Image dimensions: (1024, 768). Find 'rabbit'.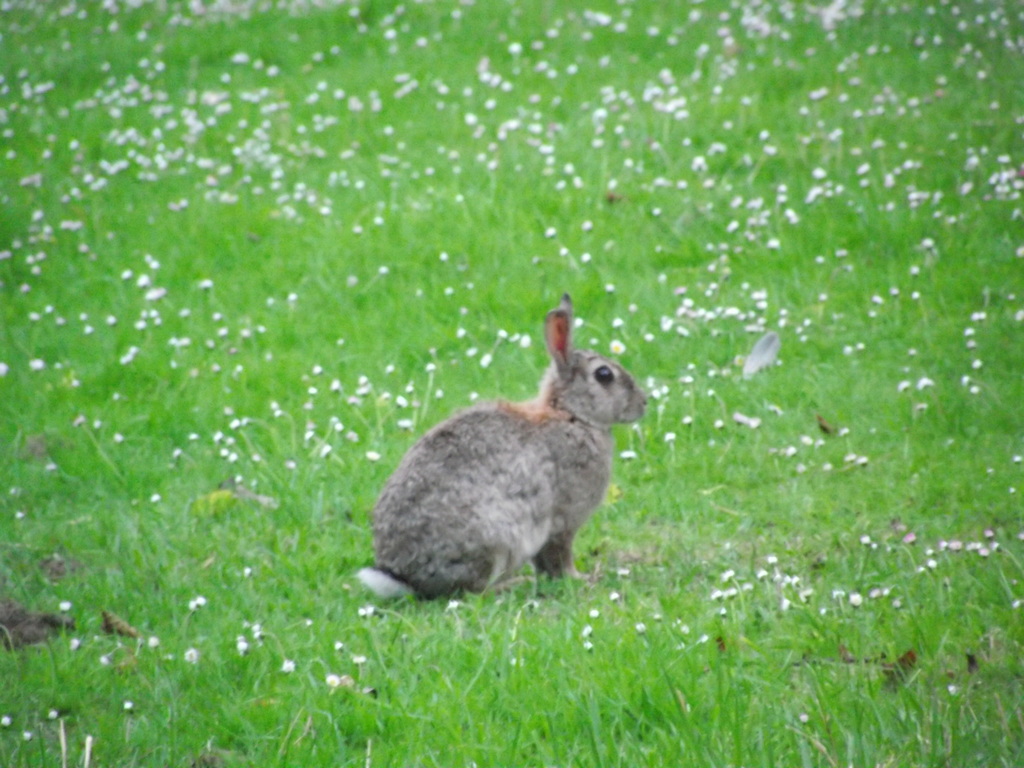
<bbox>376, 292, 648, 588</bbox>.
